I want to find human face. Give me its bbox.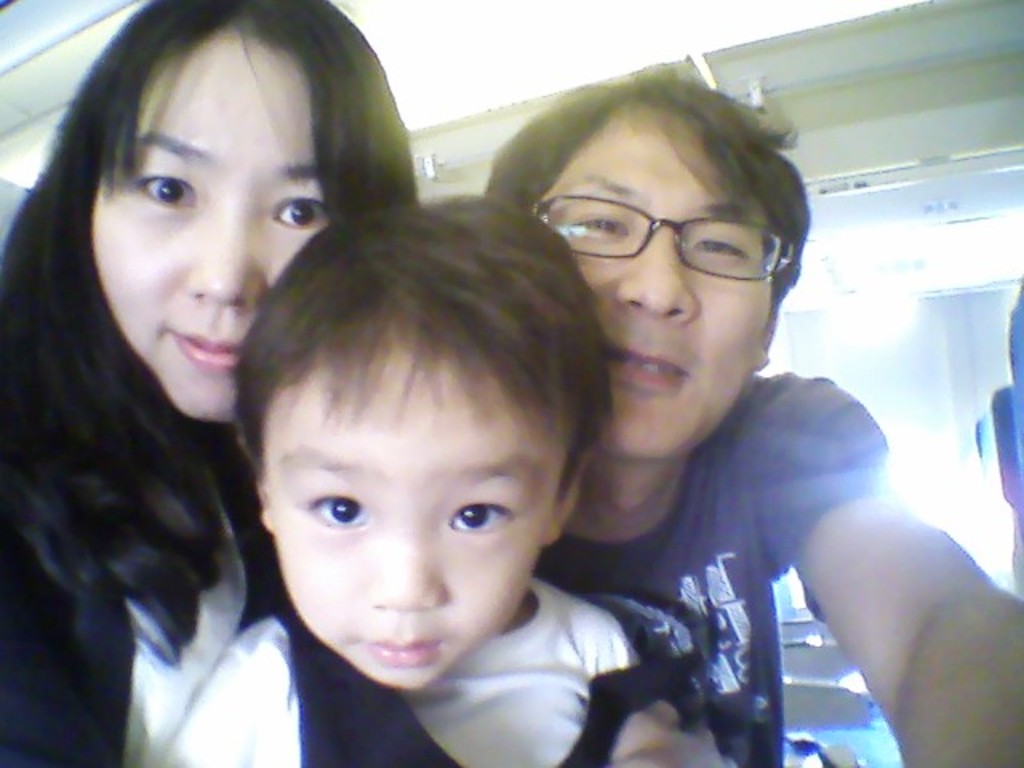
box(93, 21, 330, 421).
